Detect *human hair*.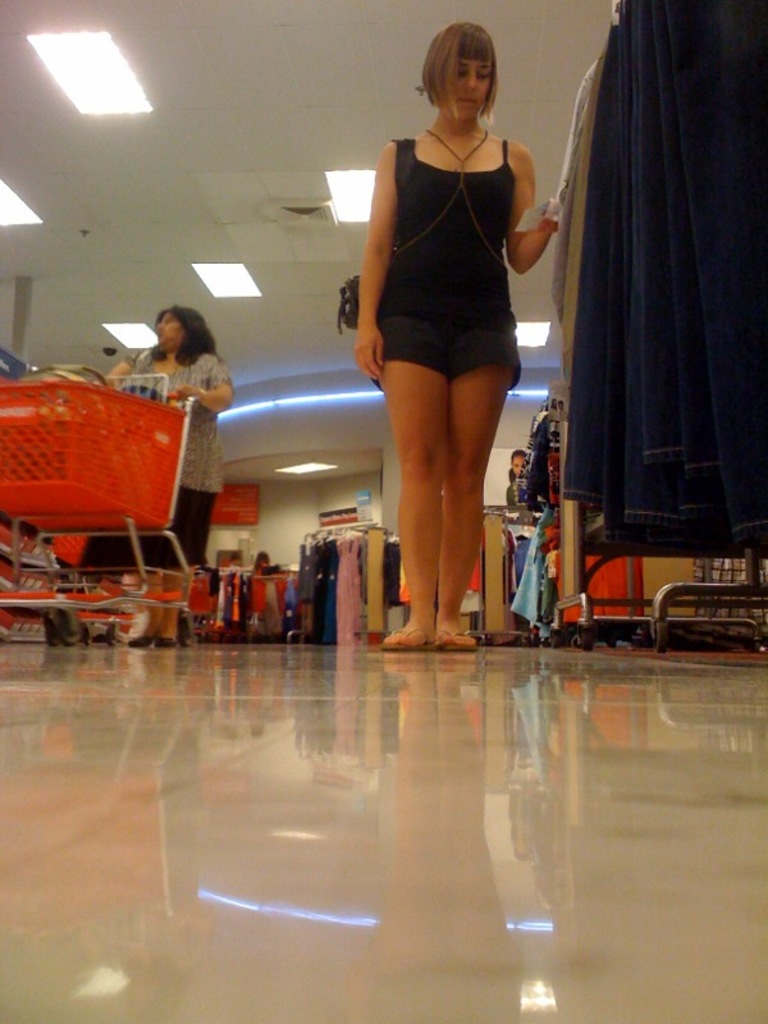
Detected at <box>508,451,529,484</box>.
